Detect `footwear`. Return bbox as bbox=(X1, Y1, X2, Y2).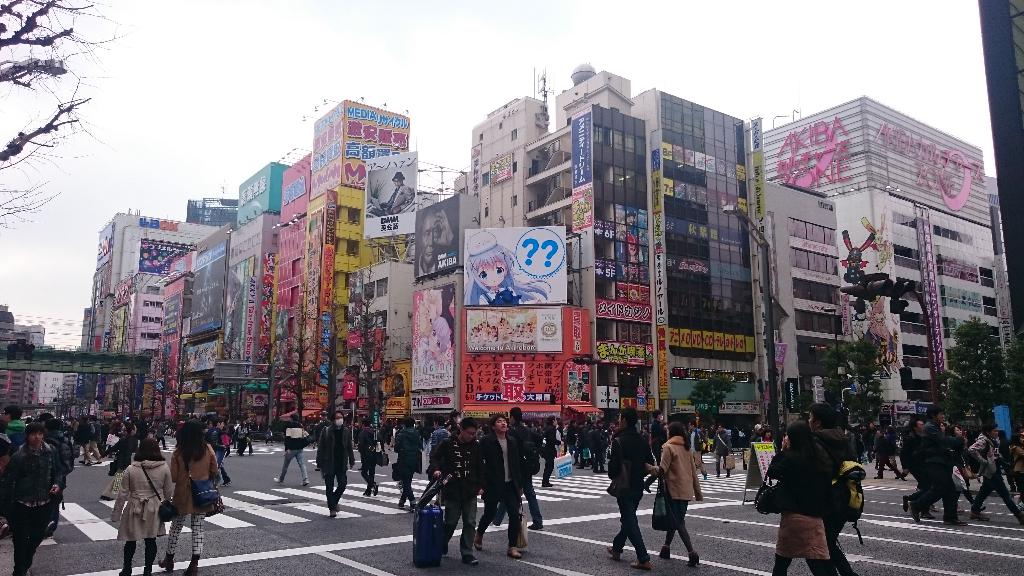
bbox=(705, 474, 707, 479).
